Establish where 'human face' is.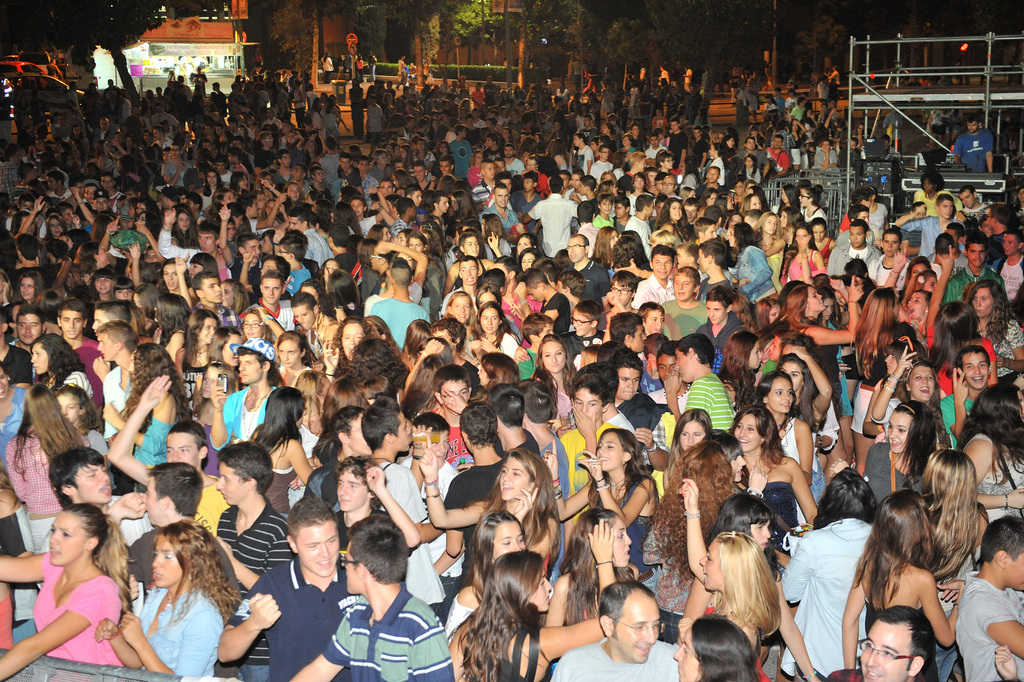
Established at <bbox>150, 536, 188, 588</bbox>.
